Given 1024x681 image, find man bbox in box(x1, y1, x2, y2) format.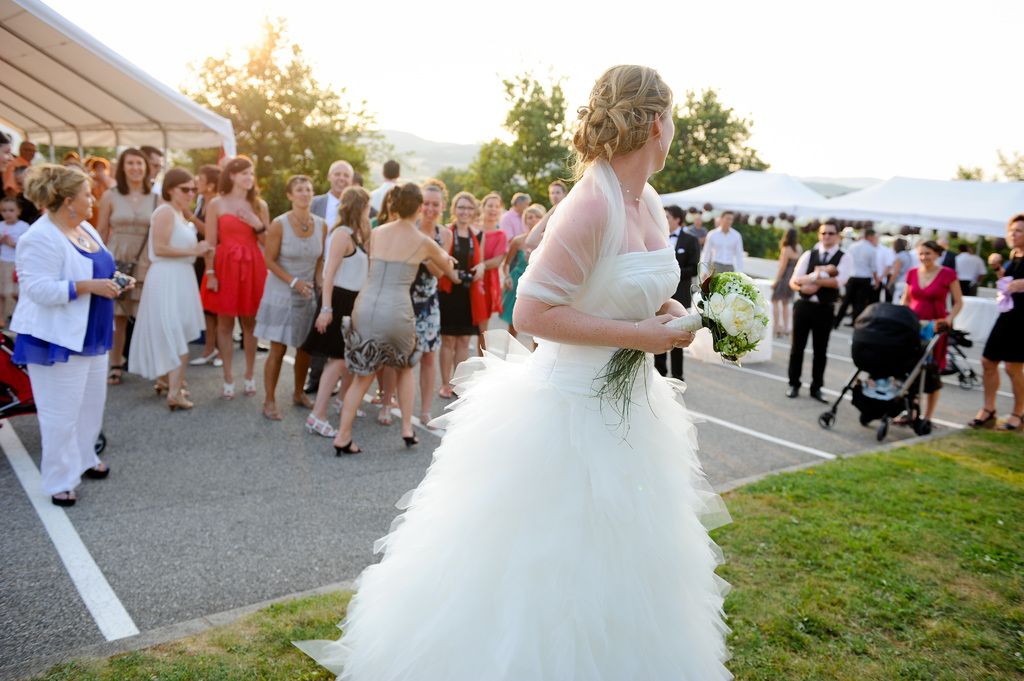
box(698, 210, 746, 281).
